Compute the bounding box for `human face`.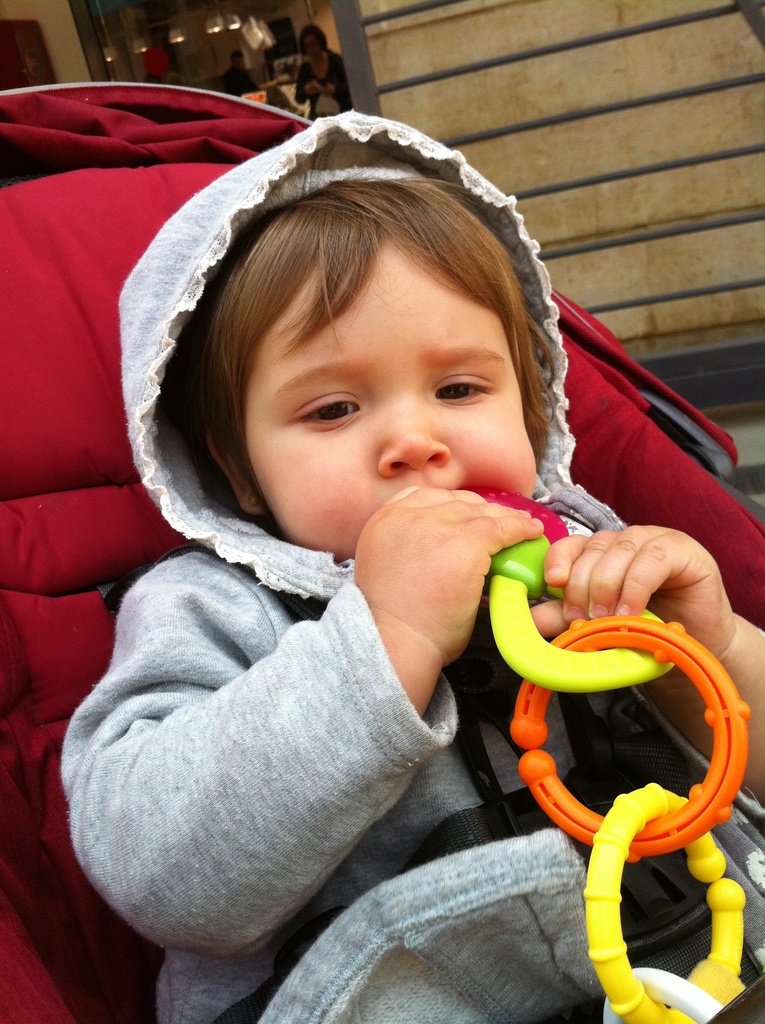
box(304, 29, 321, 61).
